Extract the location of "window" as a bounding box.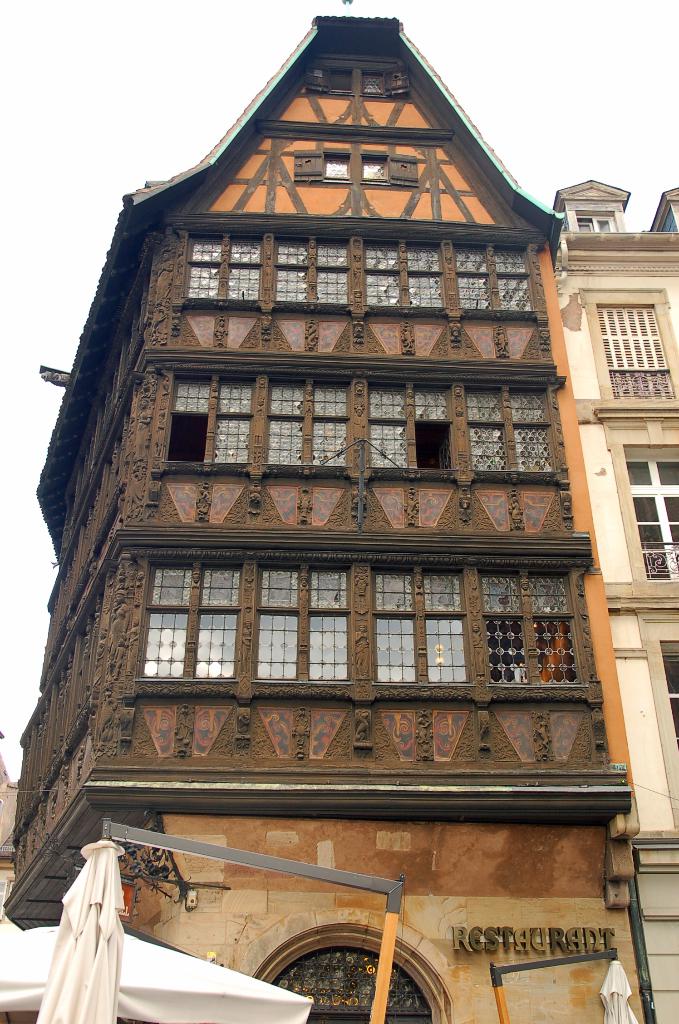
<box>575,211,612,232</box>.
